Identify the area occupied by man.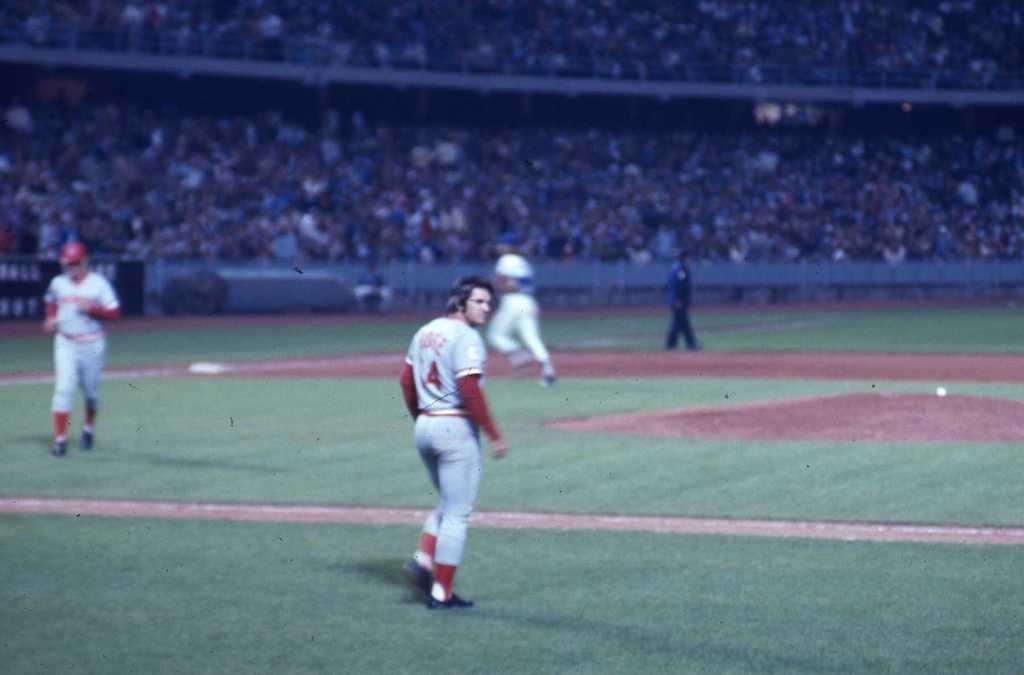
Area: <box>660,248,696,353</box>.
